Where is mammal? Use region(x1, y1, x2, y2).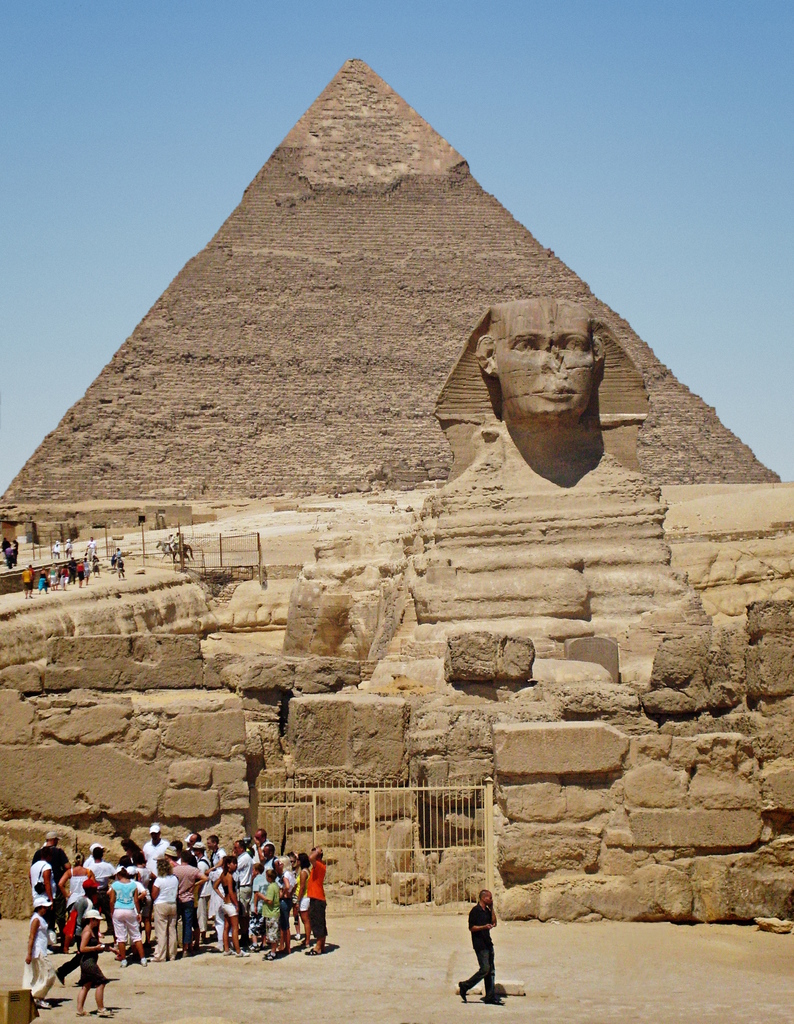
region(10, 538, 19, 564).
